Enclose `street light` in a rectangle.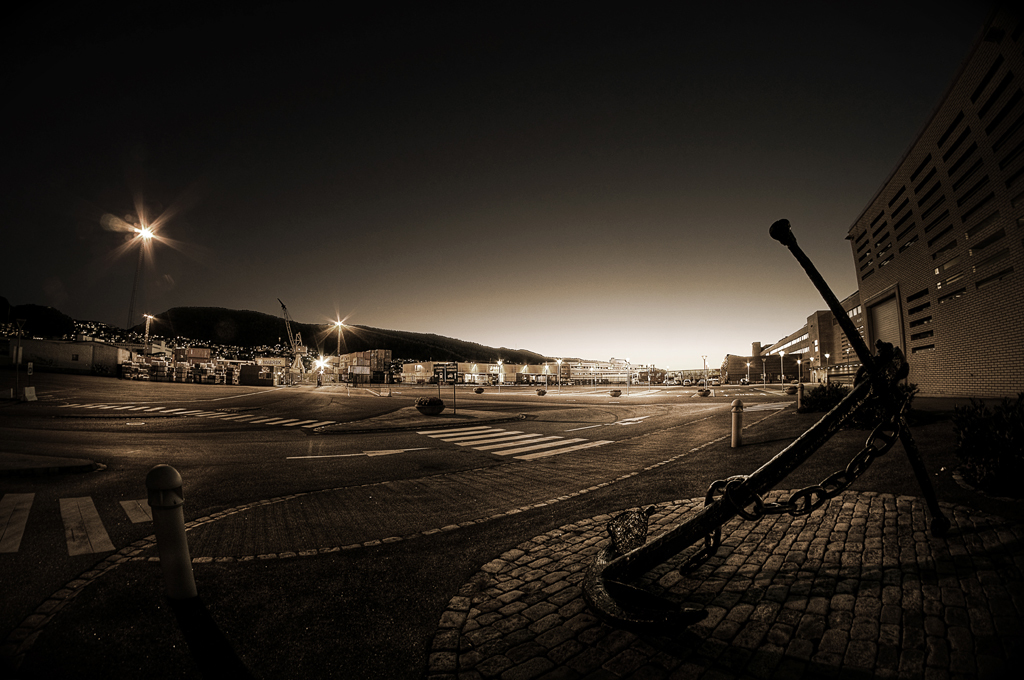
<region>845, 350, 851, 389</region>.
